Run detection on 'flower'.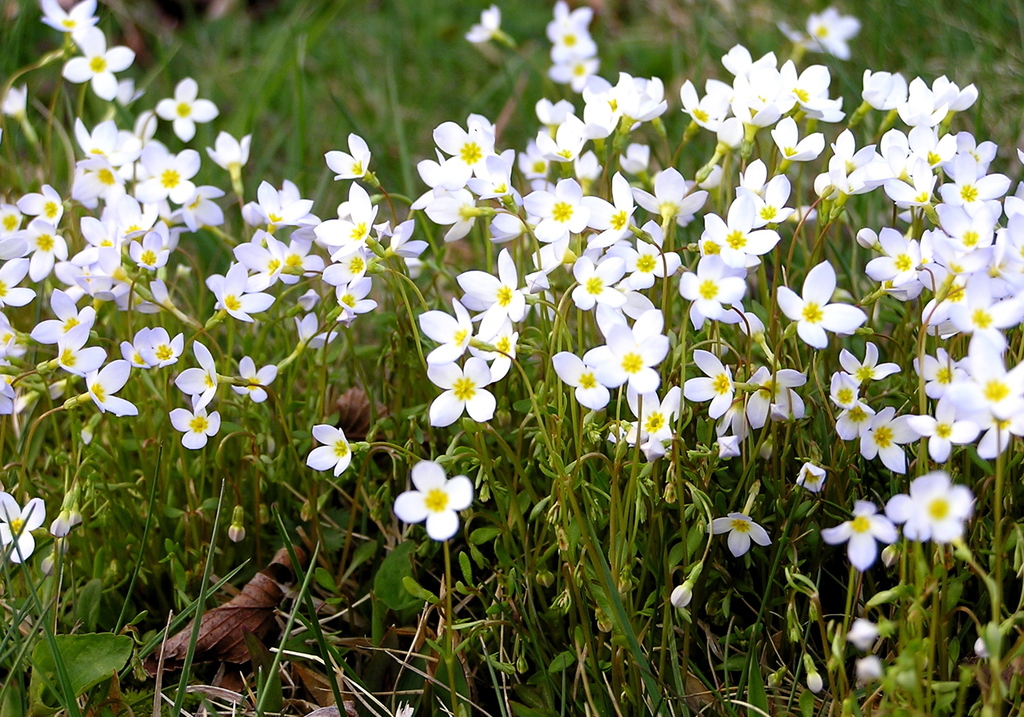
Result: <box>796,461,830,494</box>.
